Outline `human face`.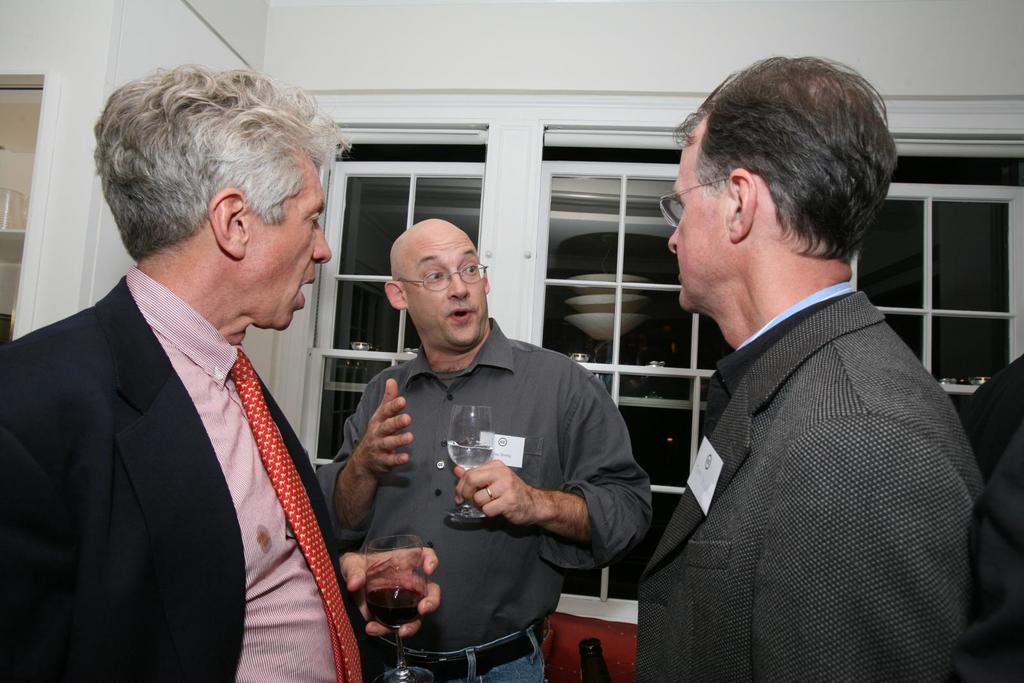
Outline: <bbox>404, 235, 485, 351</bbox>.
